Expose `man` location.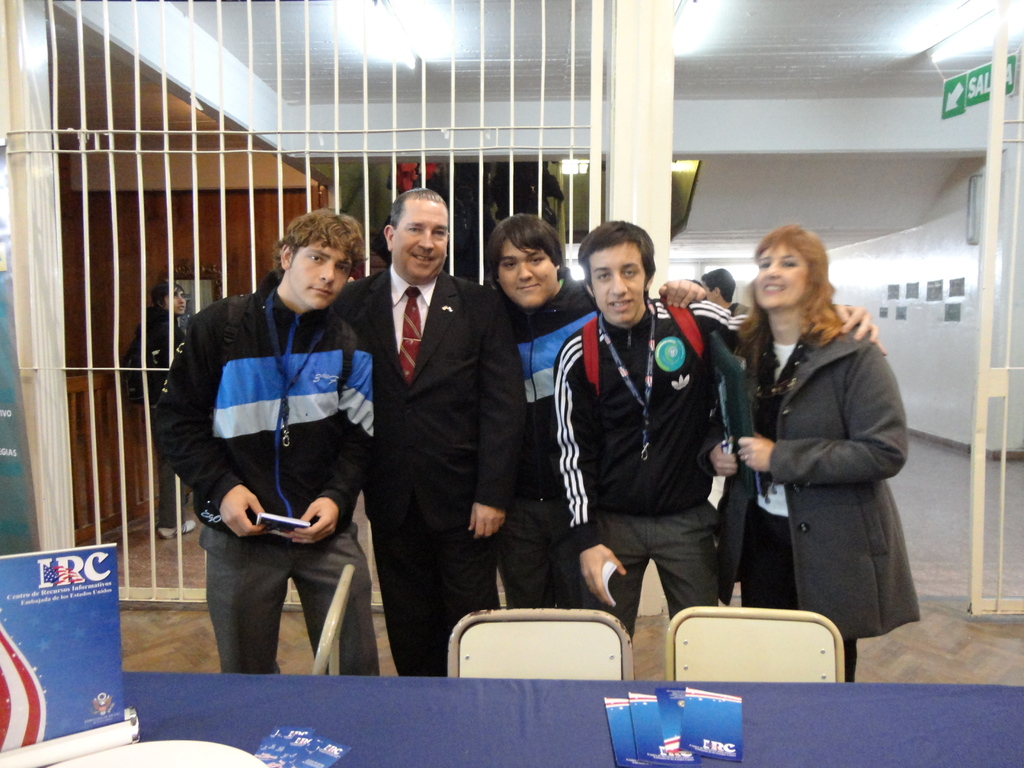
Exposed at [477, 212, 707, 607].
